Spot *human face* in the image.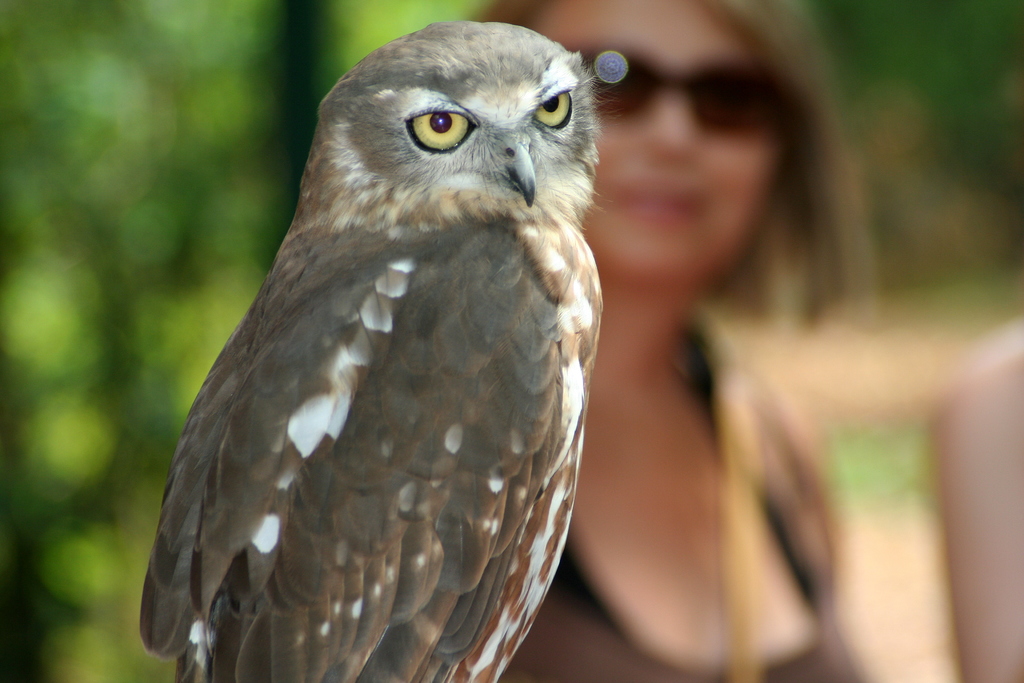
*human face* found at left=532, top=4, right=780, bottom=270.
